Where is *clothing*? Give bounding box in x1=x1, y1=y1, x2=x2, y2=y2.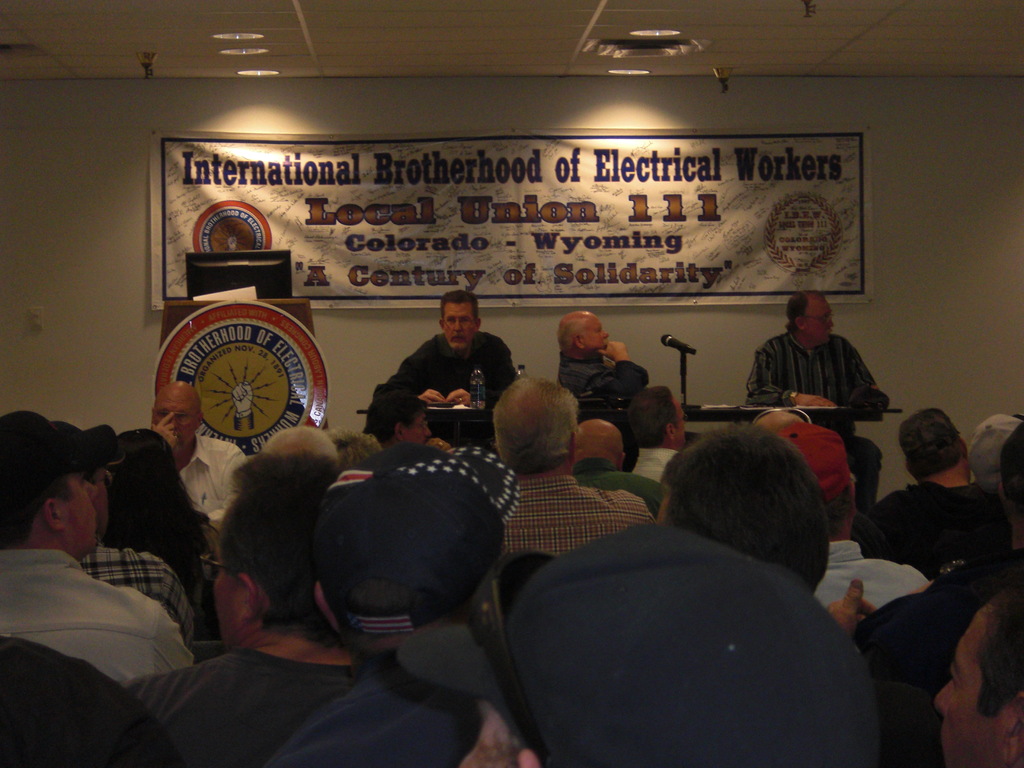
x1=262, y1=668, x2=474, y2=767.
